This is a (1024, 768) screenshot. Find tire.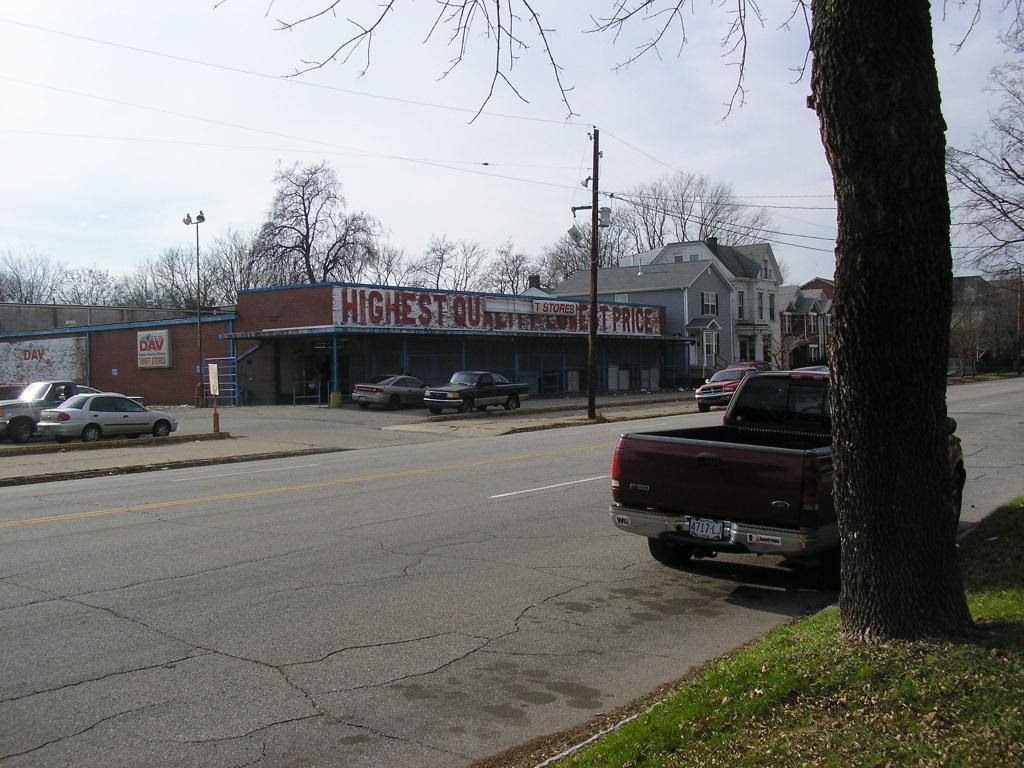
Bounding box: left=509, top=396, right=519, bottom=411.
